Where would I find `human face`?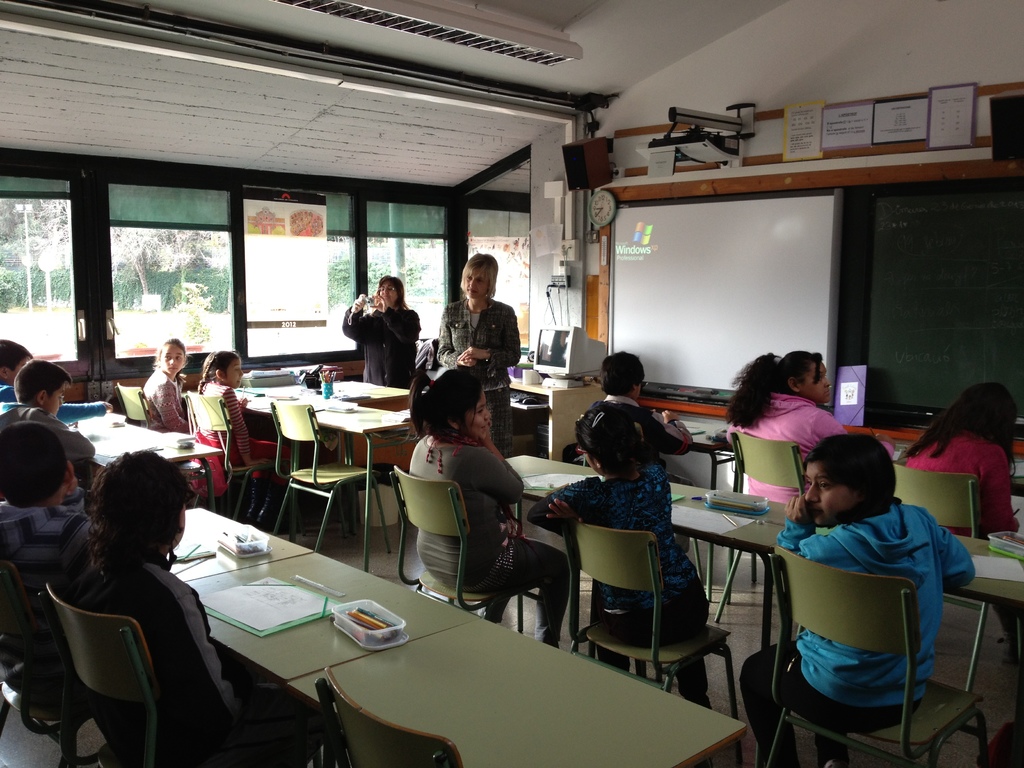
At x1=375, y1=284, x2=397, y2=308.
